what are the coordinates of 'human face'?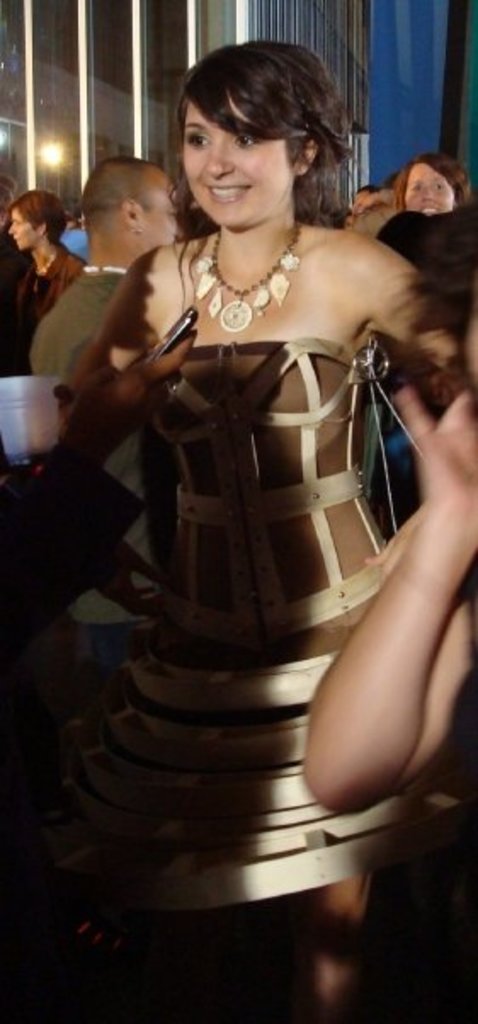
x1=175, y1=88, x2=294, y2=236.
